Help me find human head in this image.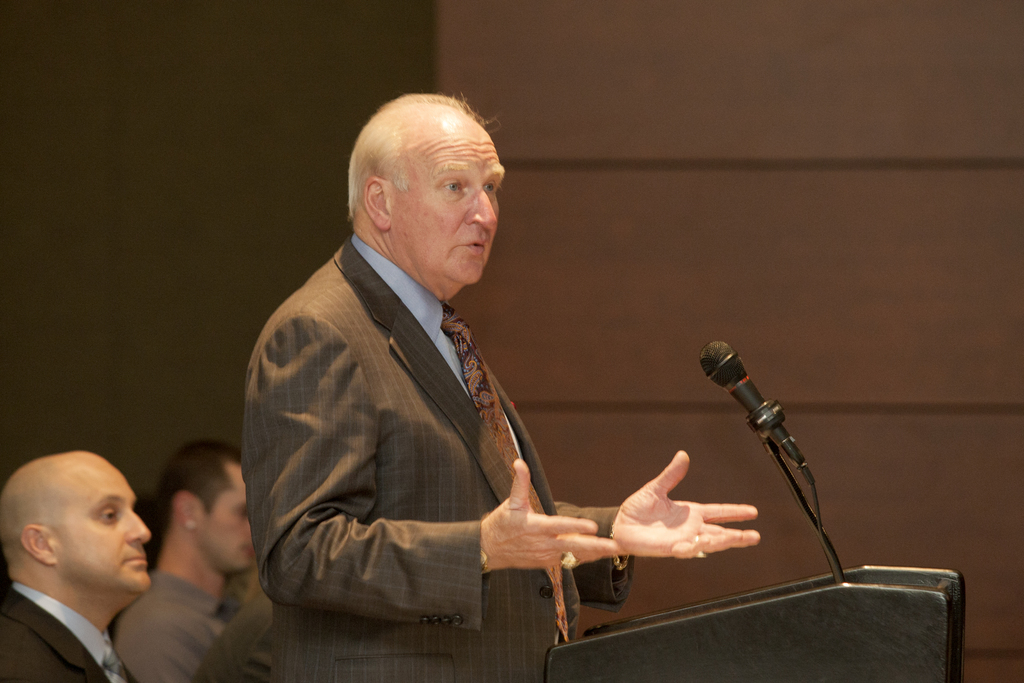
Found it: (149, 441, 260, 576).
